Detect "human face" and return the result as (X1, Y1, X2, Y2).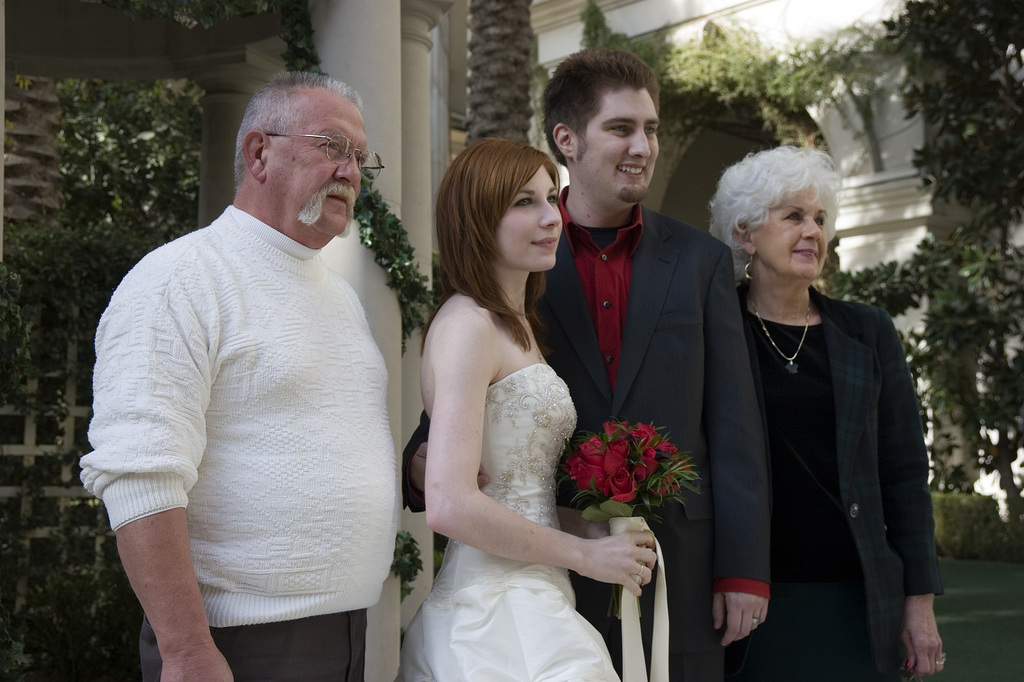
(492, 162, 565, 275).
